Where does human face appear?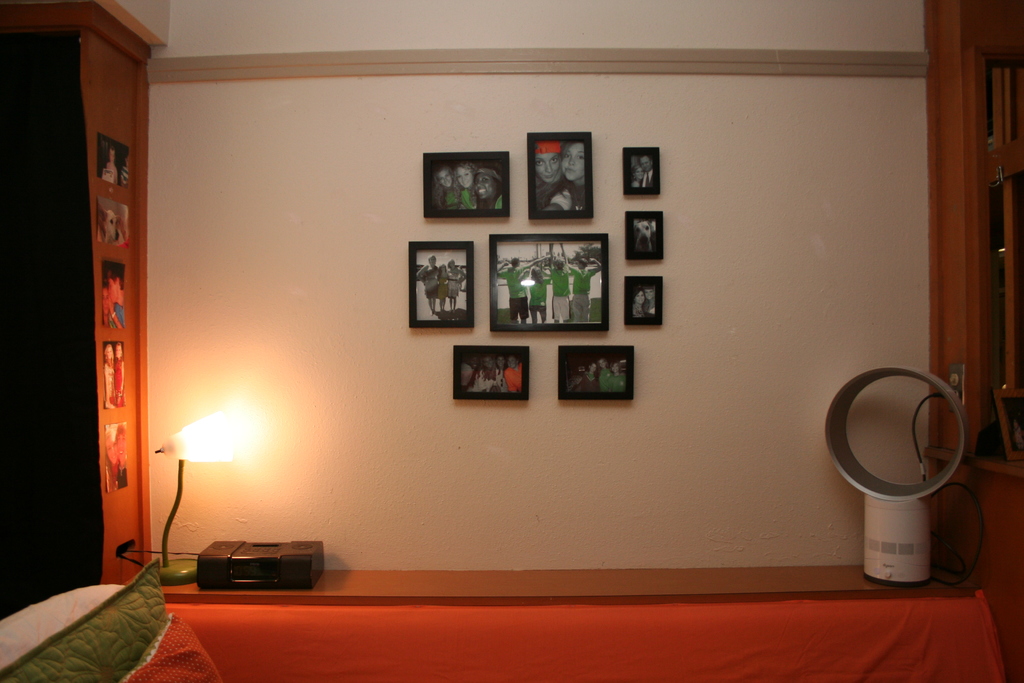
Appears at crop(116, 434, 127, 460).
